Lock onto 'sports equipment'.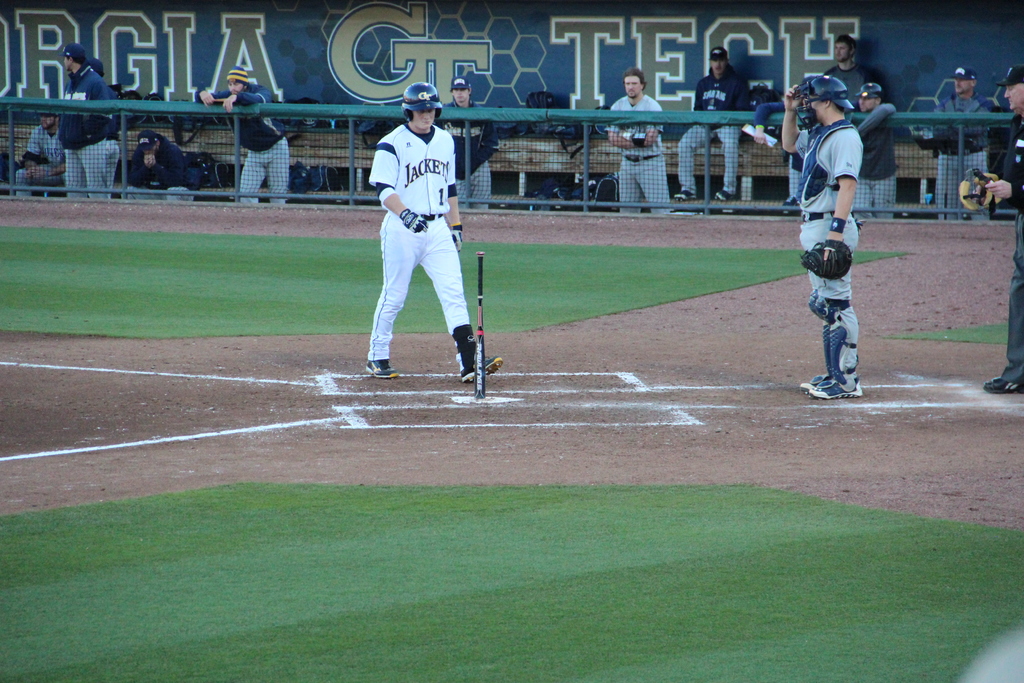
Locked: (461,356,502,384).
